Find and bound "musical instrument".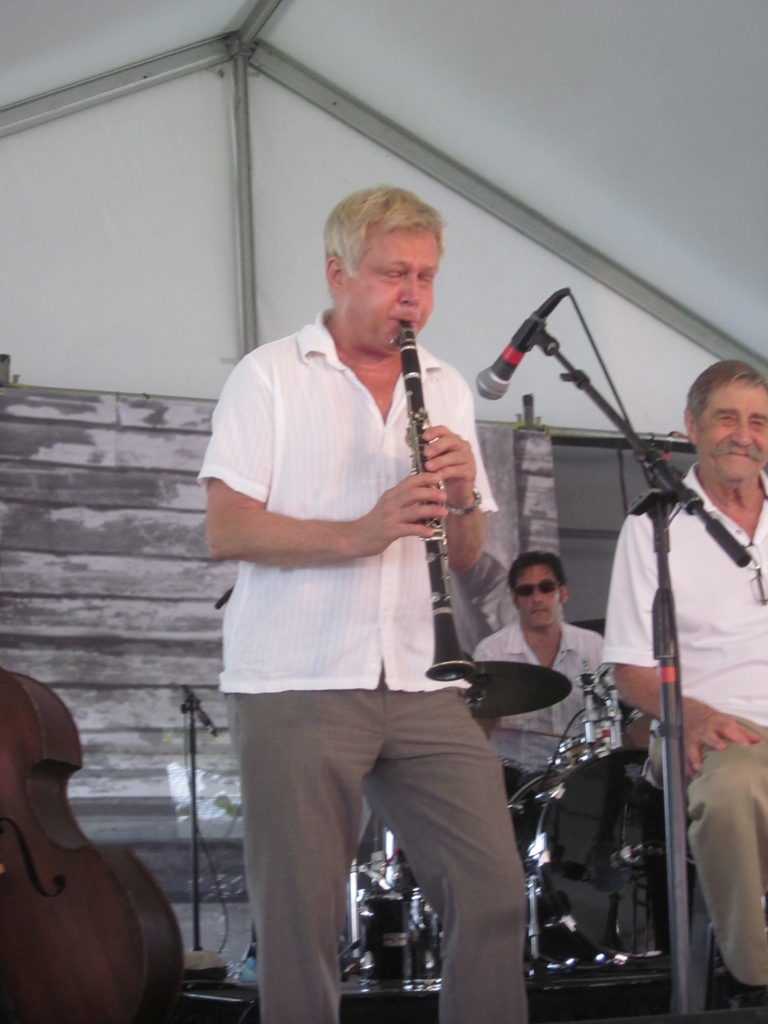
Bound: {"left": 403, "top": 317, "right": 477, "bottom": 682}.
